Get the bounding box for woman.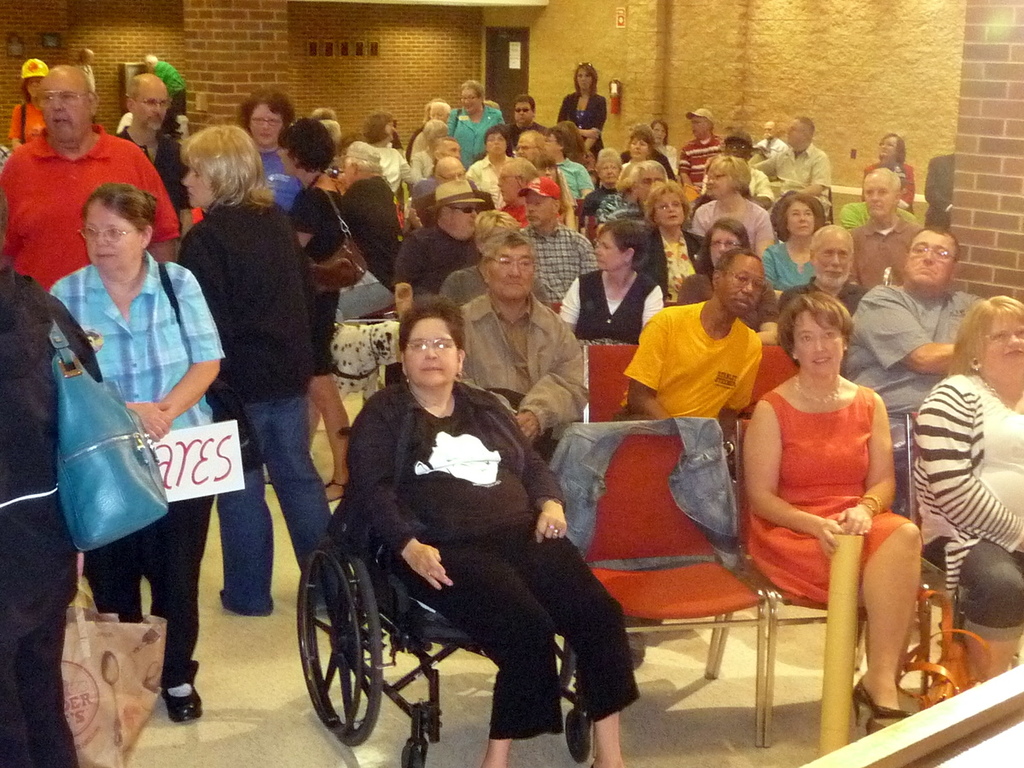
box(555, 121, 591, 169).
